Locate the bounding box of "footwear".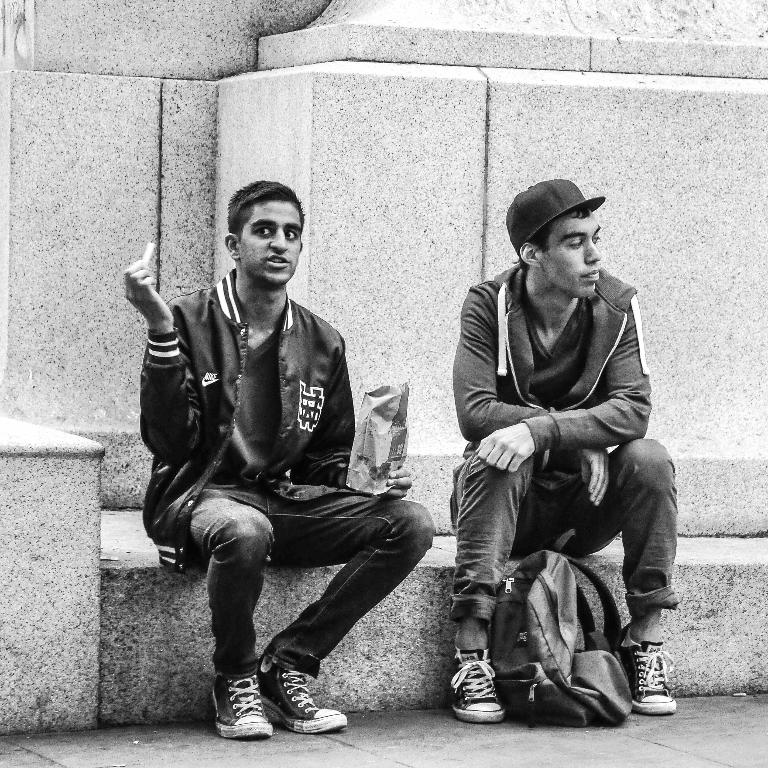
Bounding box: <region>266, 659, 347, 735</region>.
